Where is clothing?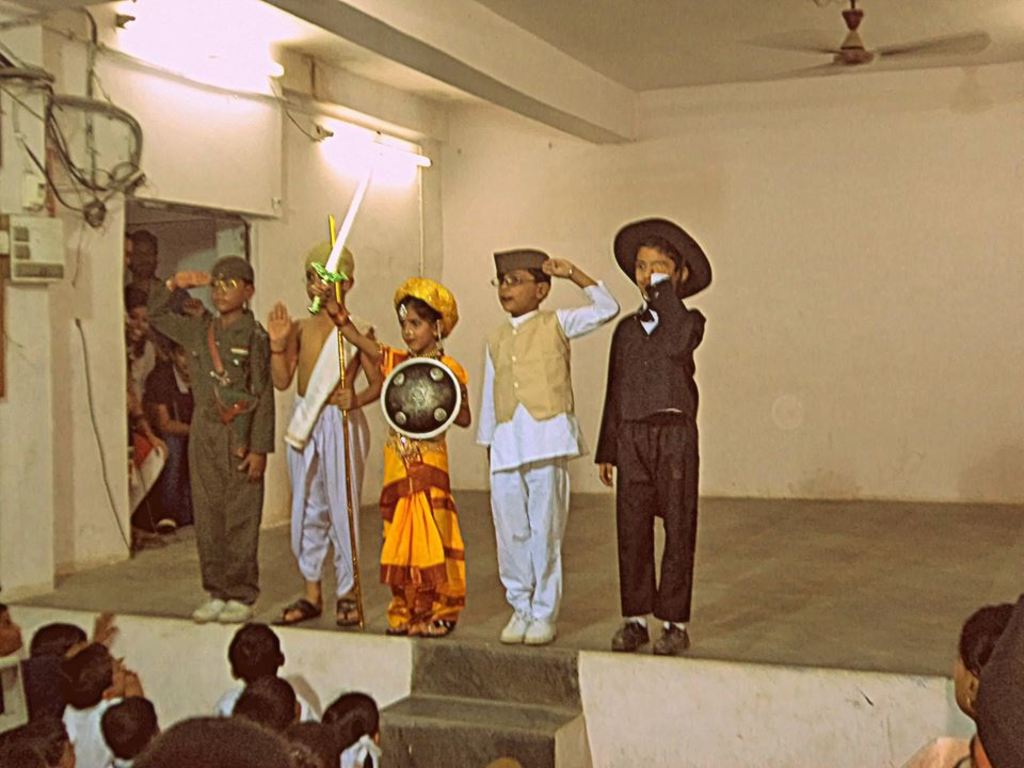
282 318 378 603.
